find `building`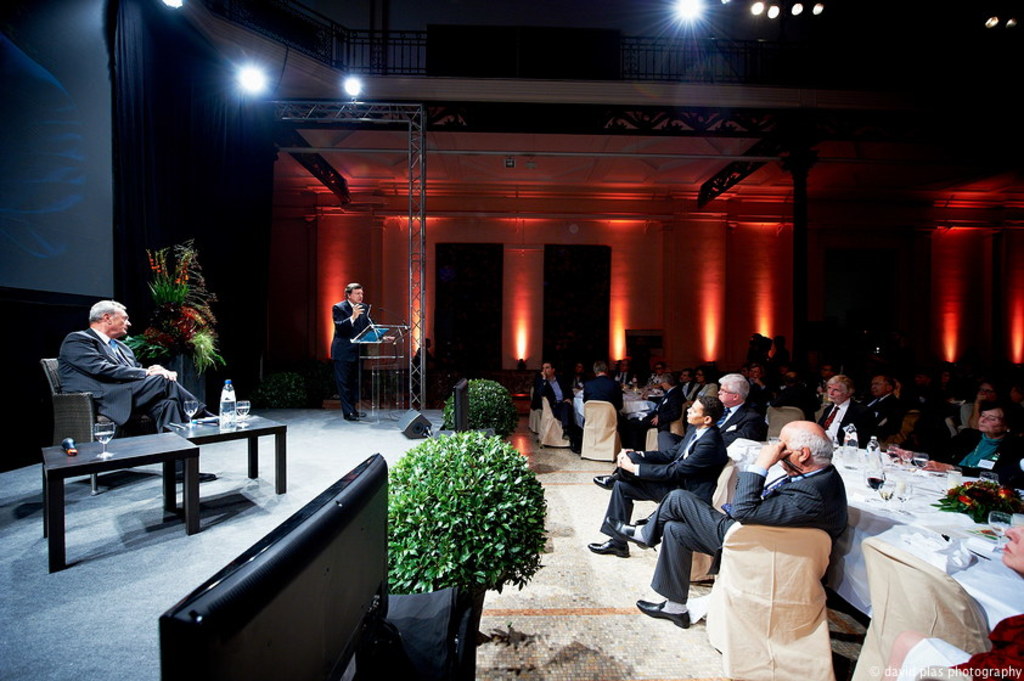
(2, 0, 1023, 680)
